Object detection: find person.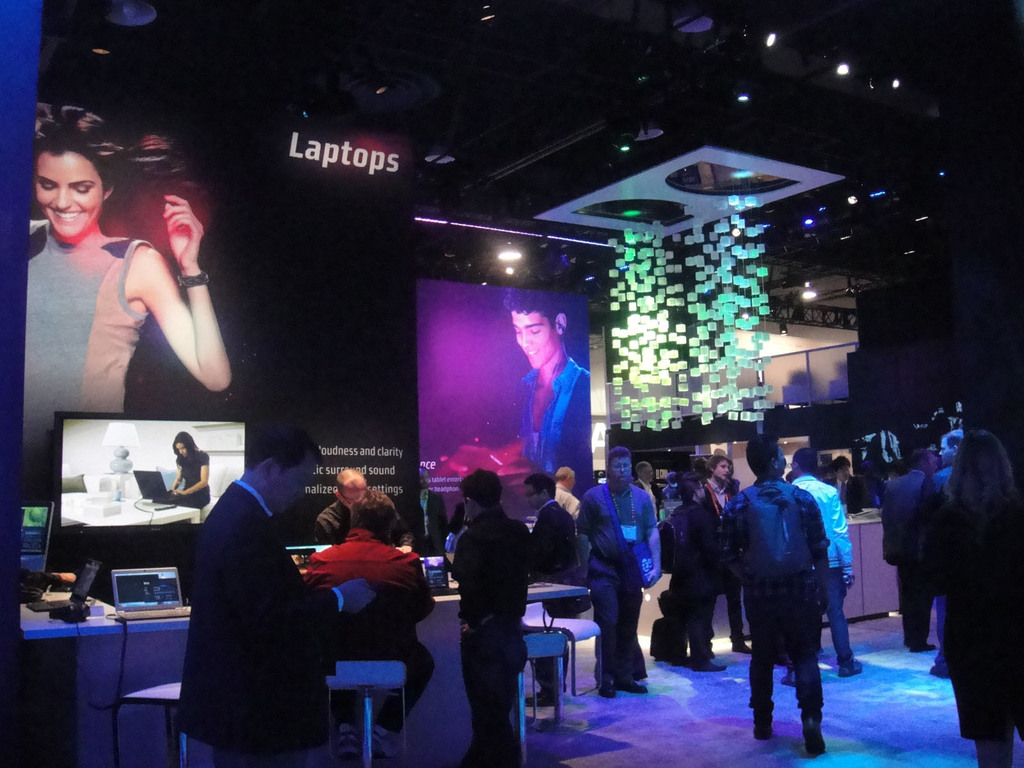
(319,465,410,548).
